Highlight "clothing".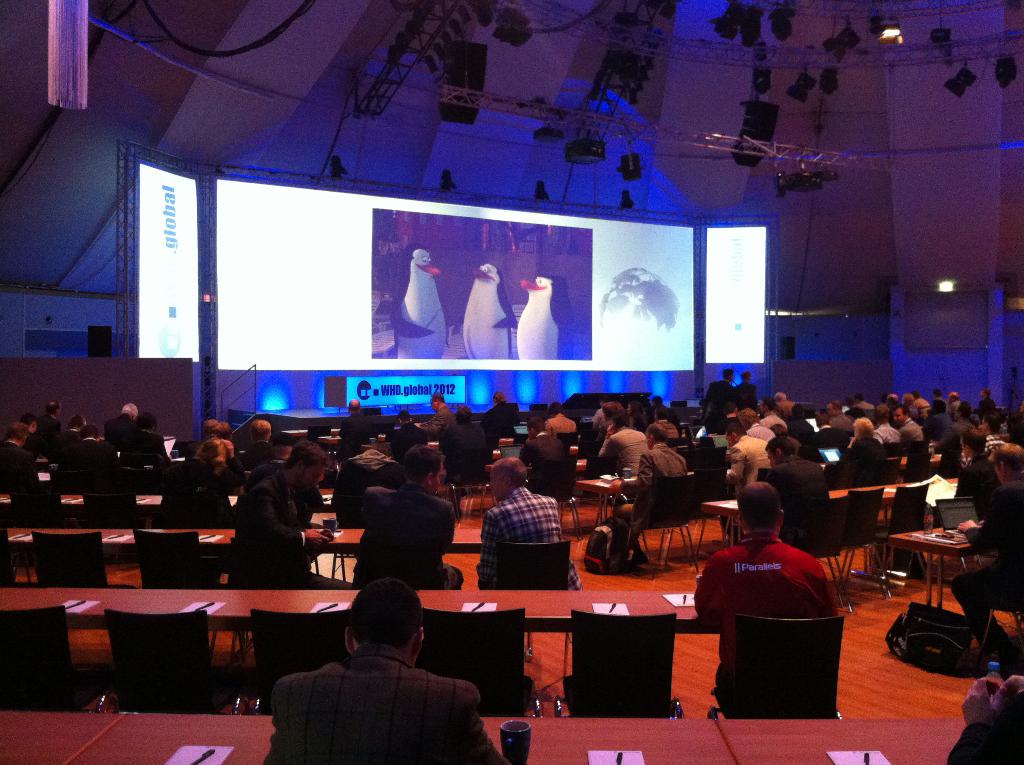
Highlighted region: BBox(20, 430, 42, 456).
